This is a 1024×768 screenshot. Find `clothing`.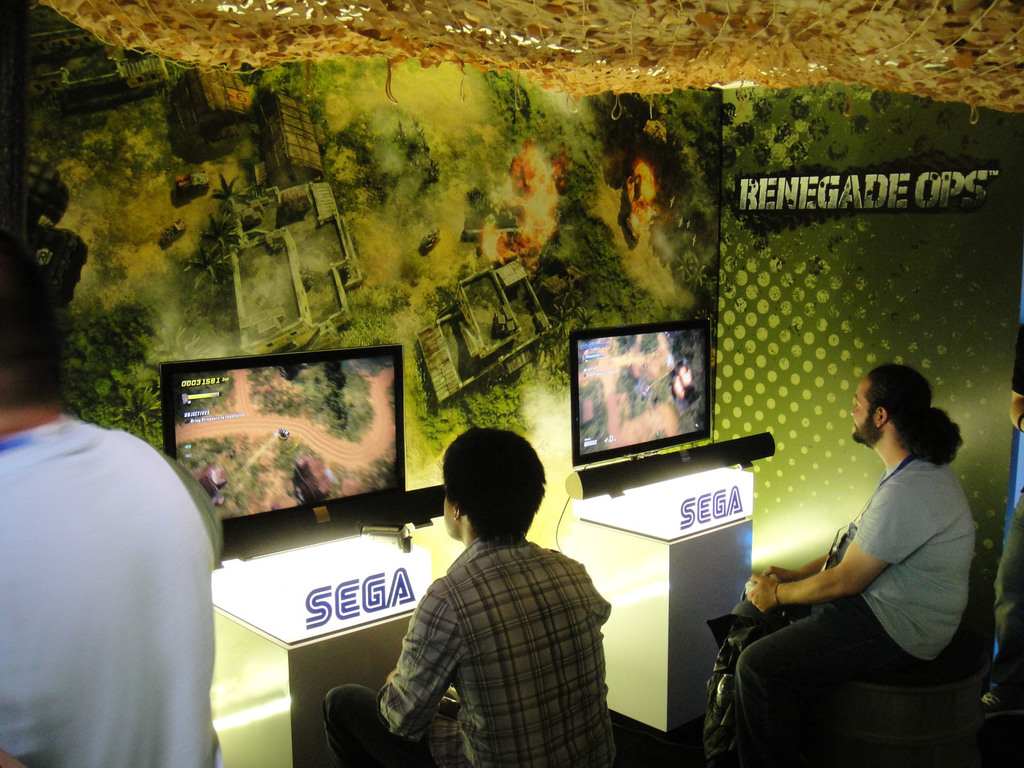
Bounding box: <box>0,420,215,767</box>.
